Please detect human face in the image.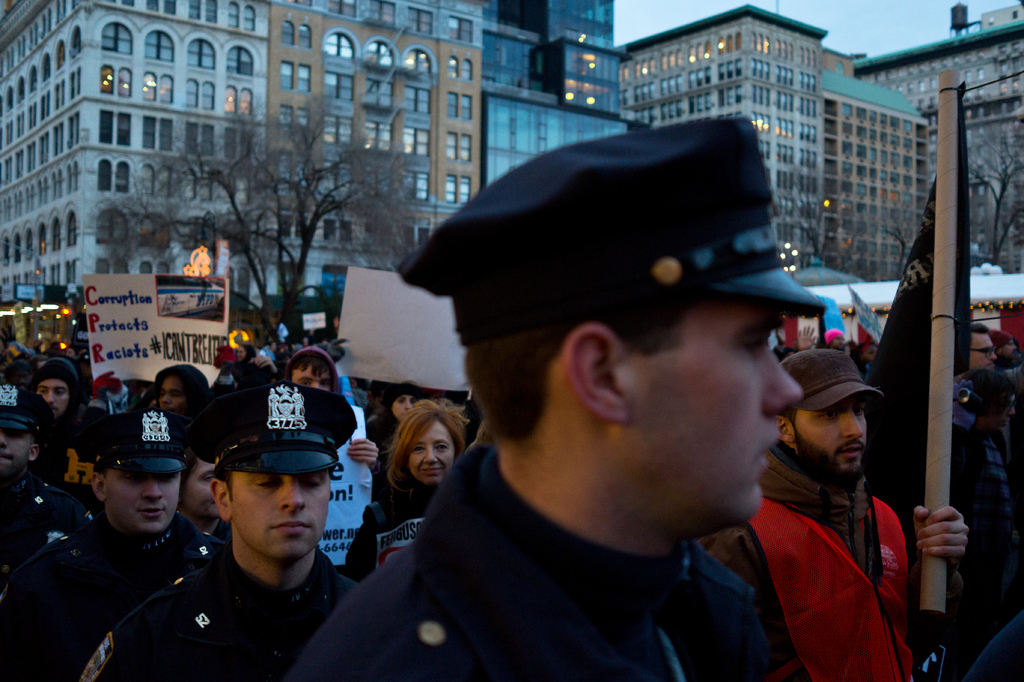
select_region(966, 331, 996, 369).
